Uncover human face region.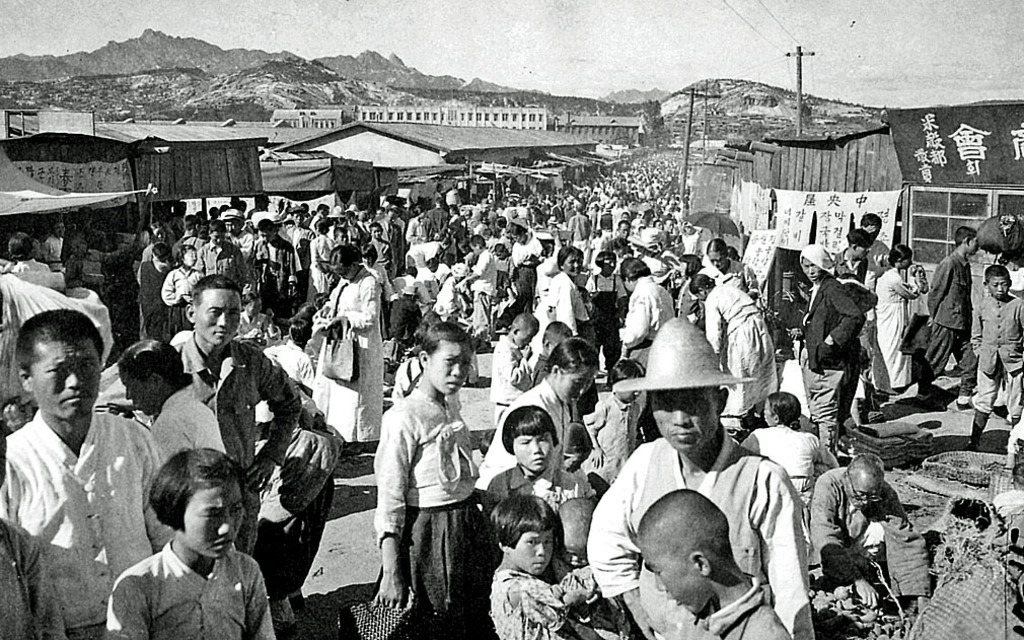
Uncovered: rect(32, 341, 100, 418).
